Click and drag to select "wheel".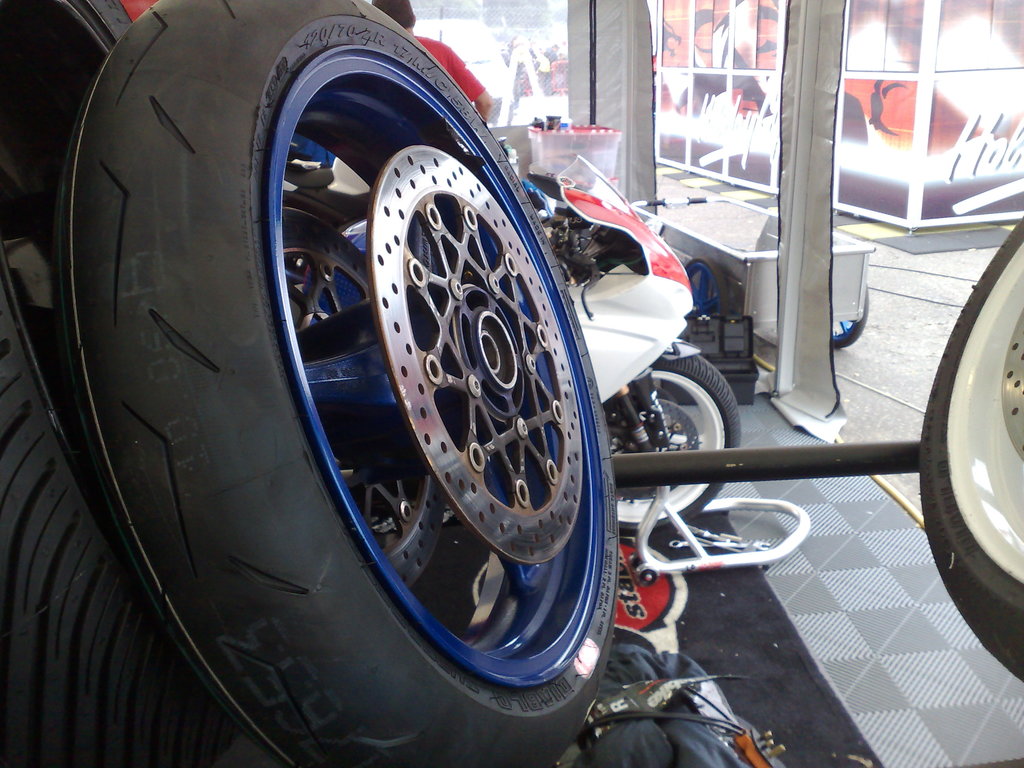
Selection: rect(599, 353, 742, 535).
